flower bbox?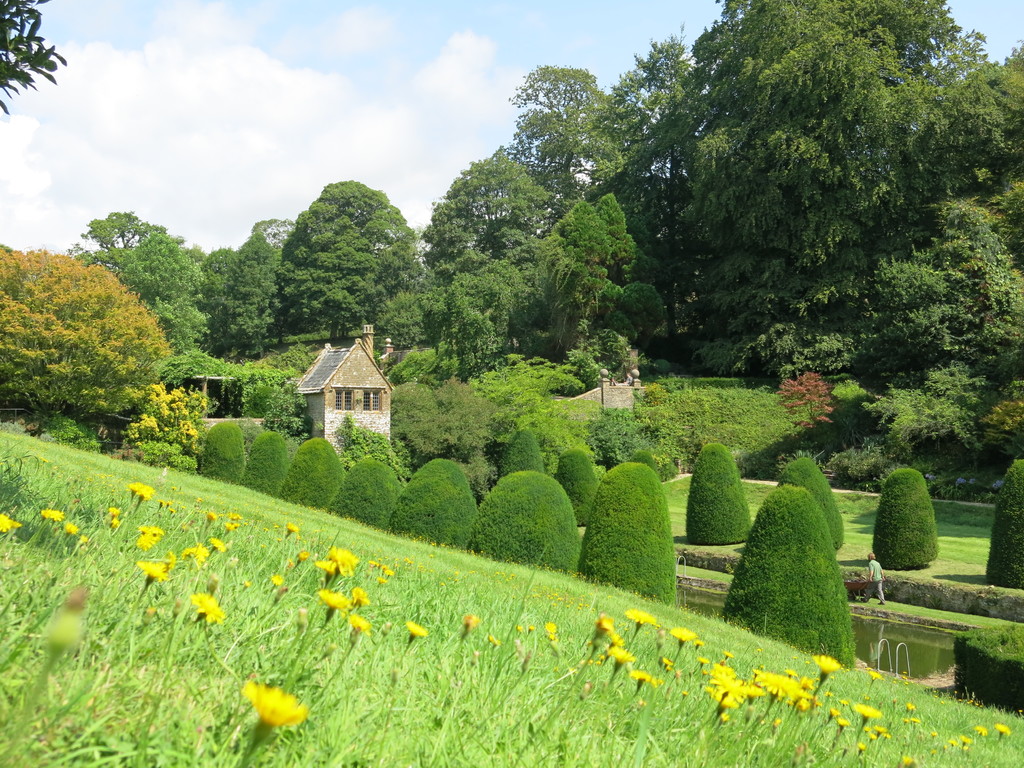
186:589:228:625
